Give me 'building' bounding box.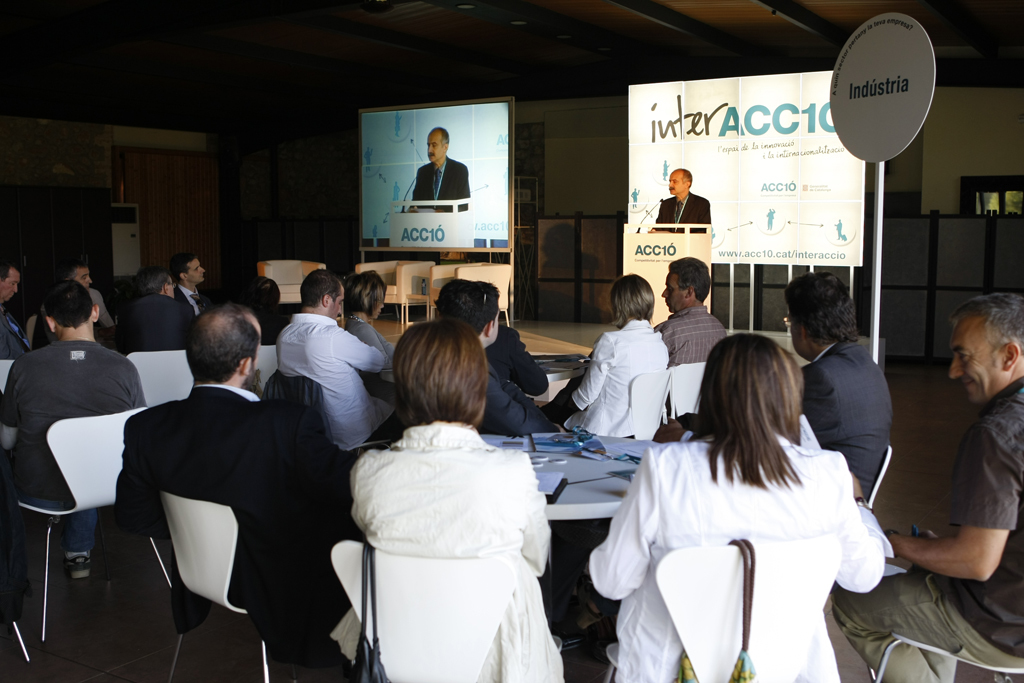
[x1=0, y1=0, x2=1023, y2=681].
